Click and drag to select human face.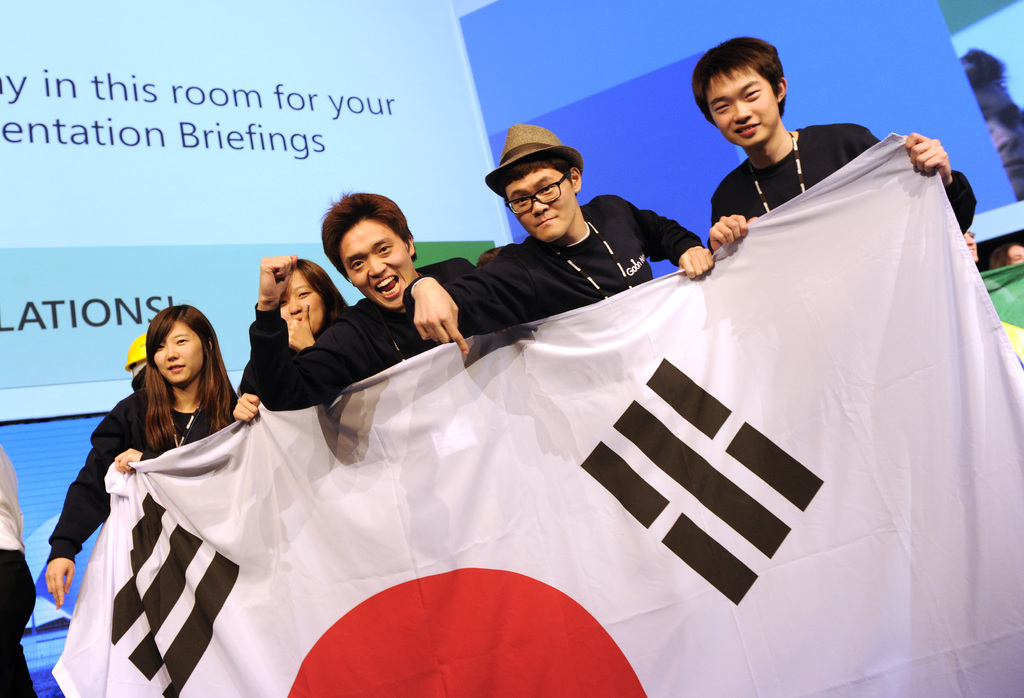
Selection: l=276, t=272, r=324, b=335.
